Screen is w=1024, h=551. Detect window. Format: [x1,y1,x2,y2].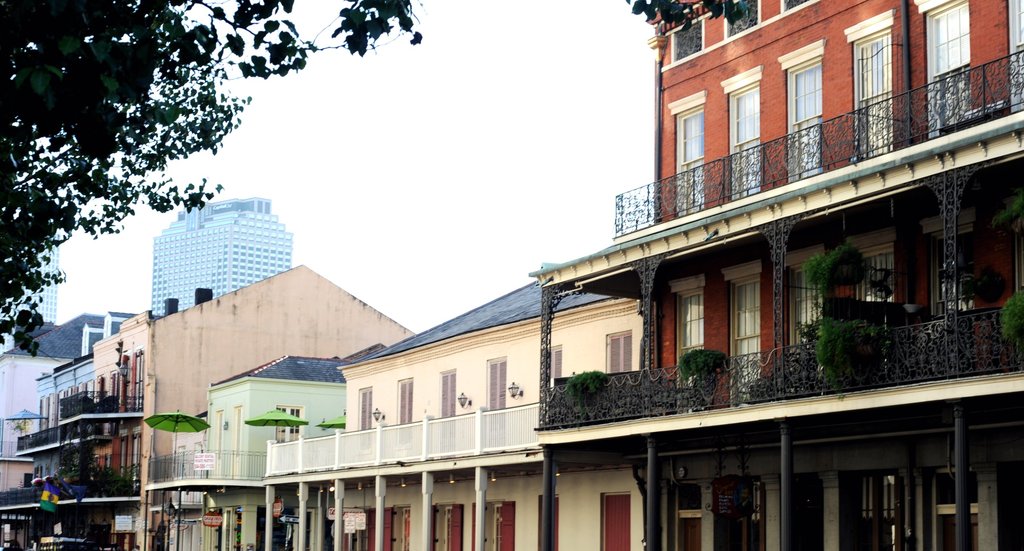
[430,502,464,550].
